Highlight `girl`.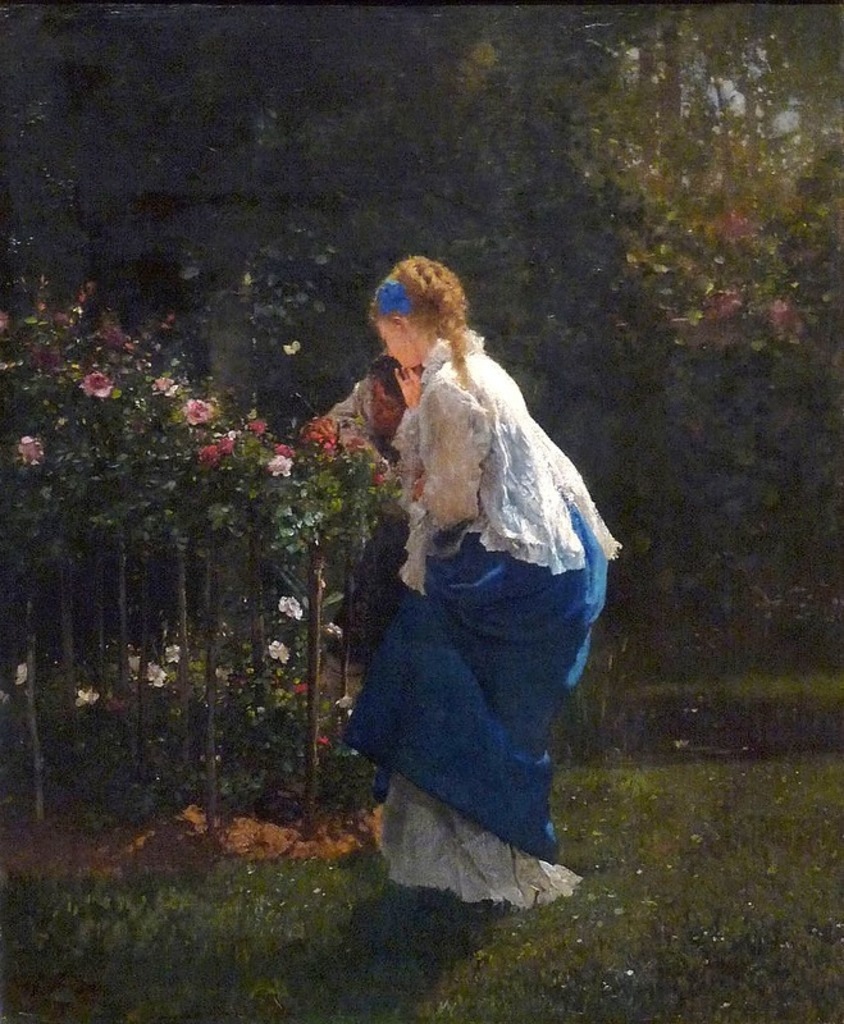
Highlighted region: {"left": 345, "top": 260, "right": 620, "bottom": 911}.
